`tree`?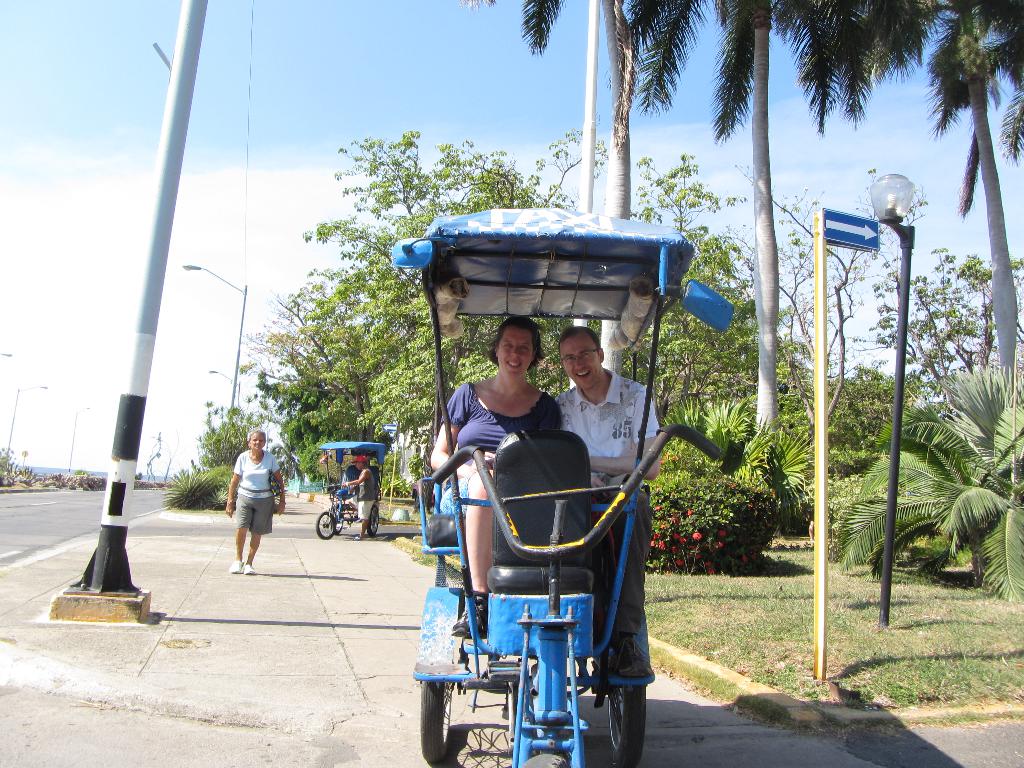
{"x1": 186, "y1": 396, "x2": 285, "y2": 474}
